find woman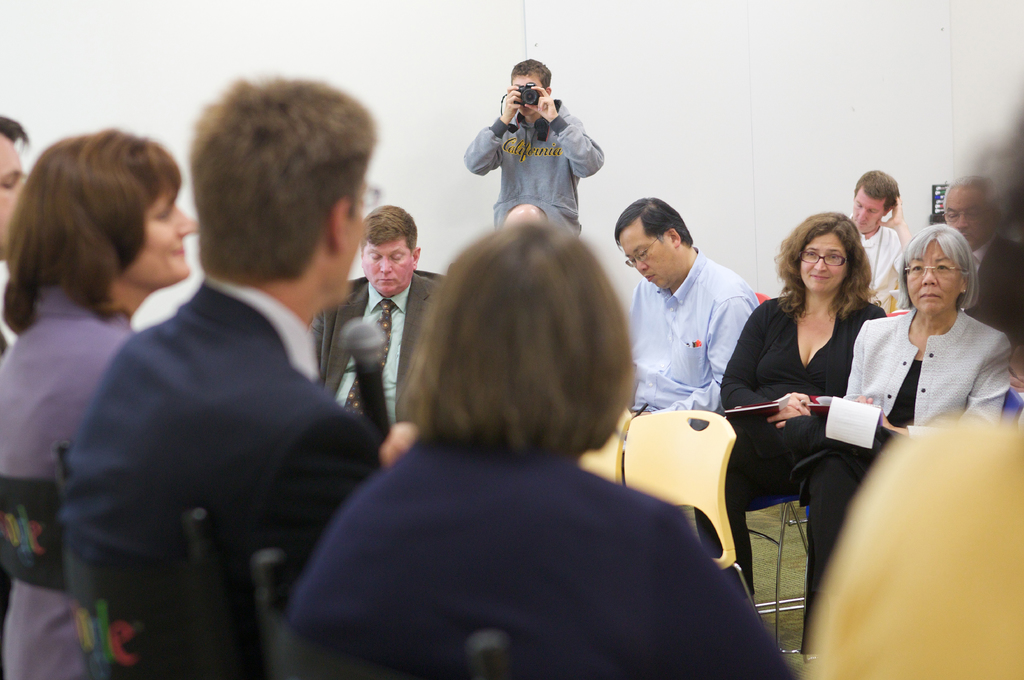
[0, 133, 198, 679]
